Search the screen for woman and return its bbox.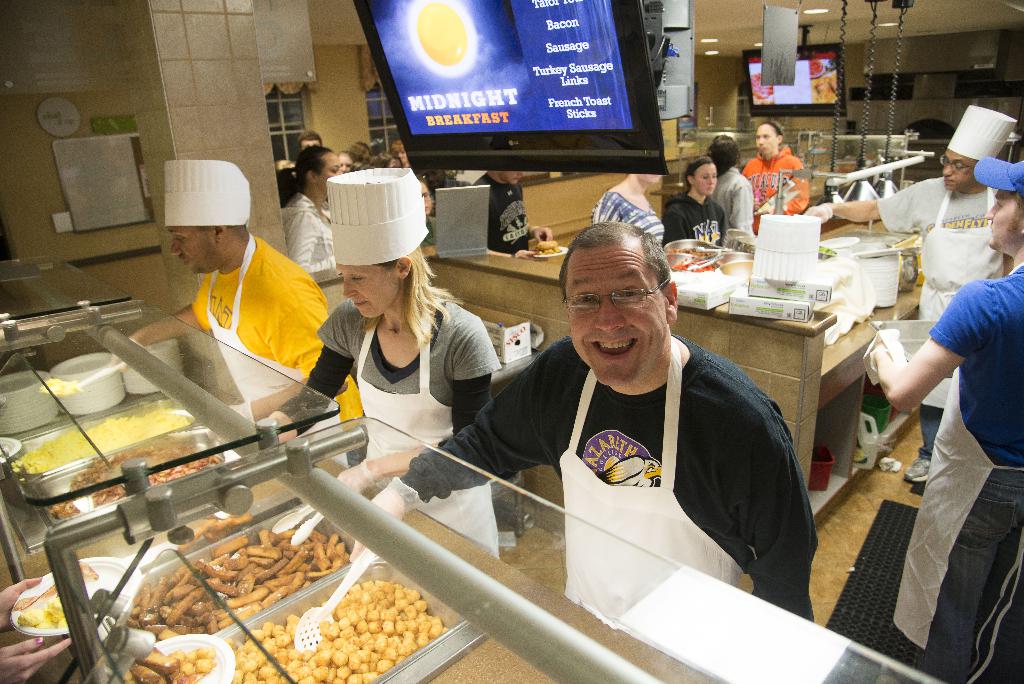
Found: detection(661, 155, 728, 250).
